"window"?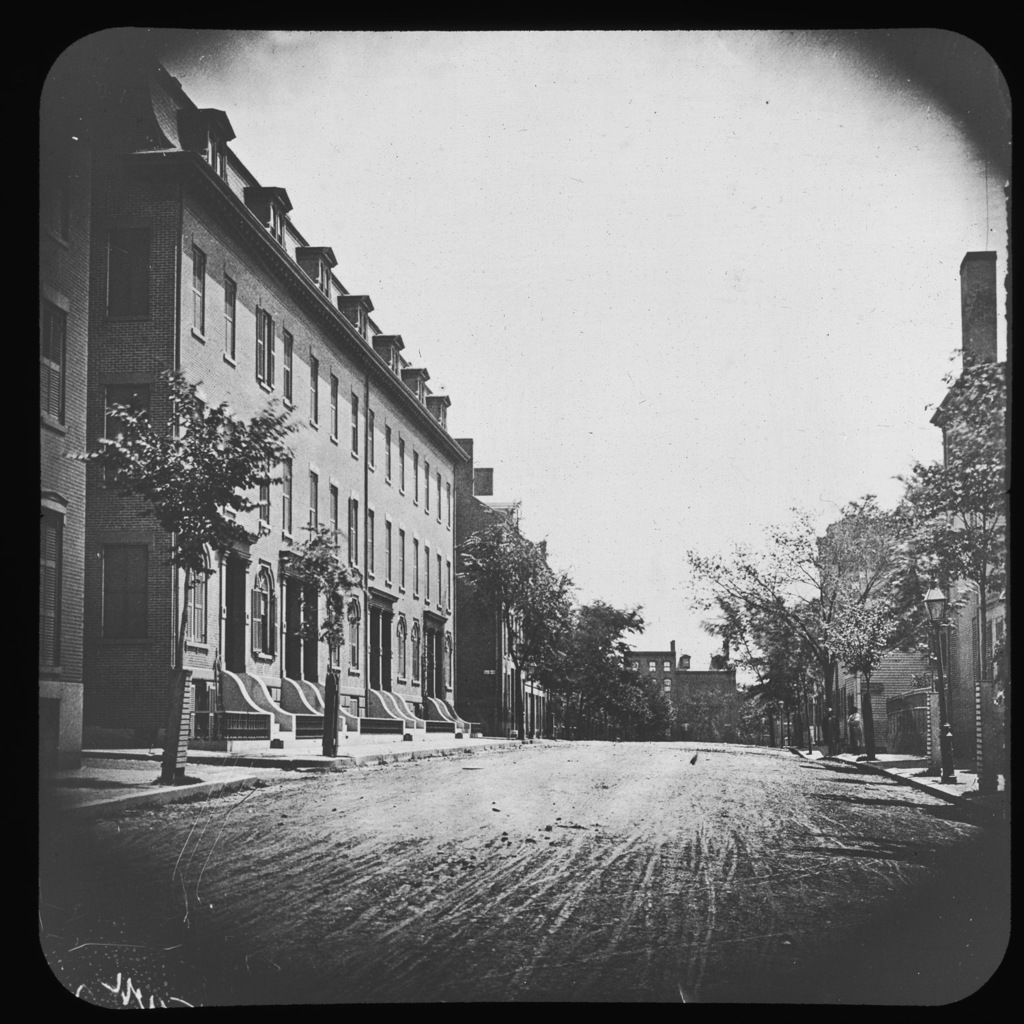
locate(649, 659, 658, 673)
